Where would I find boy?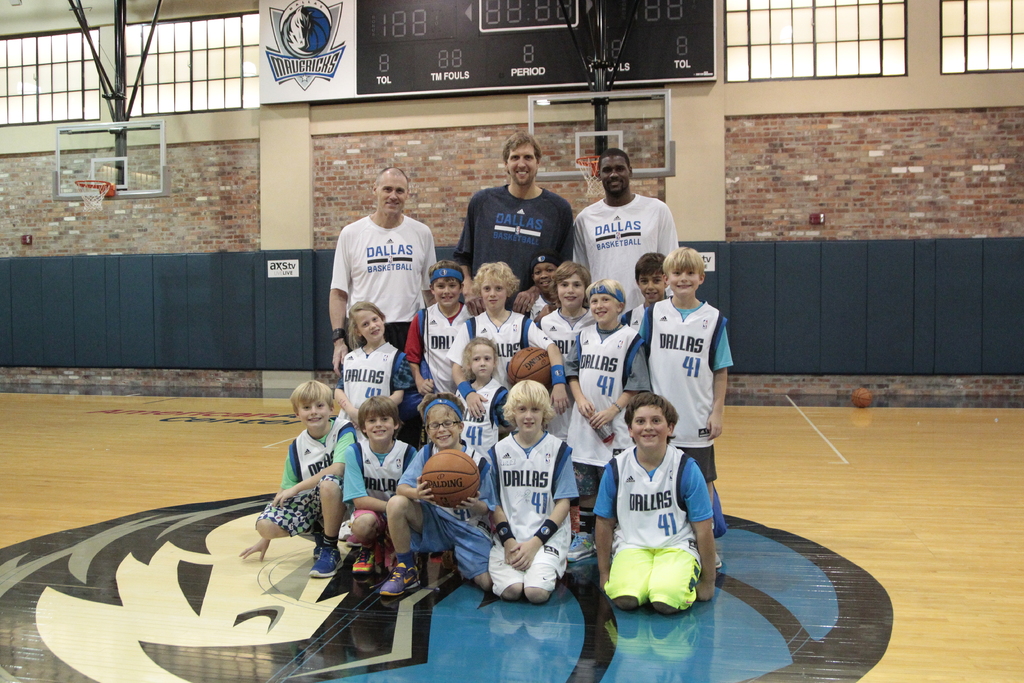
At {"x1": 636, "y1": 245, "x2": 738, "y2": 566}.
